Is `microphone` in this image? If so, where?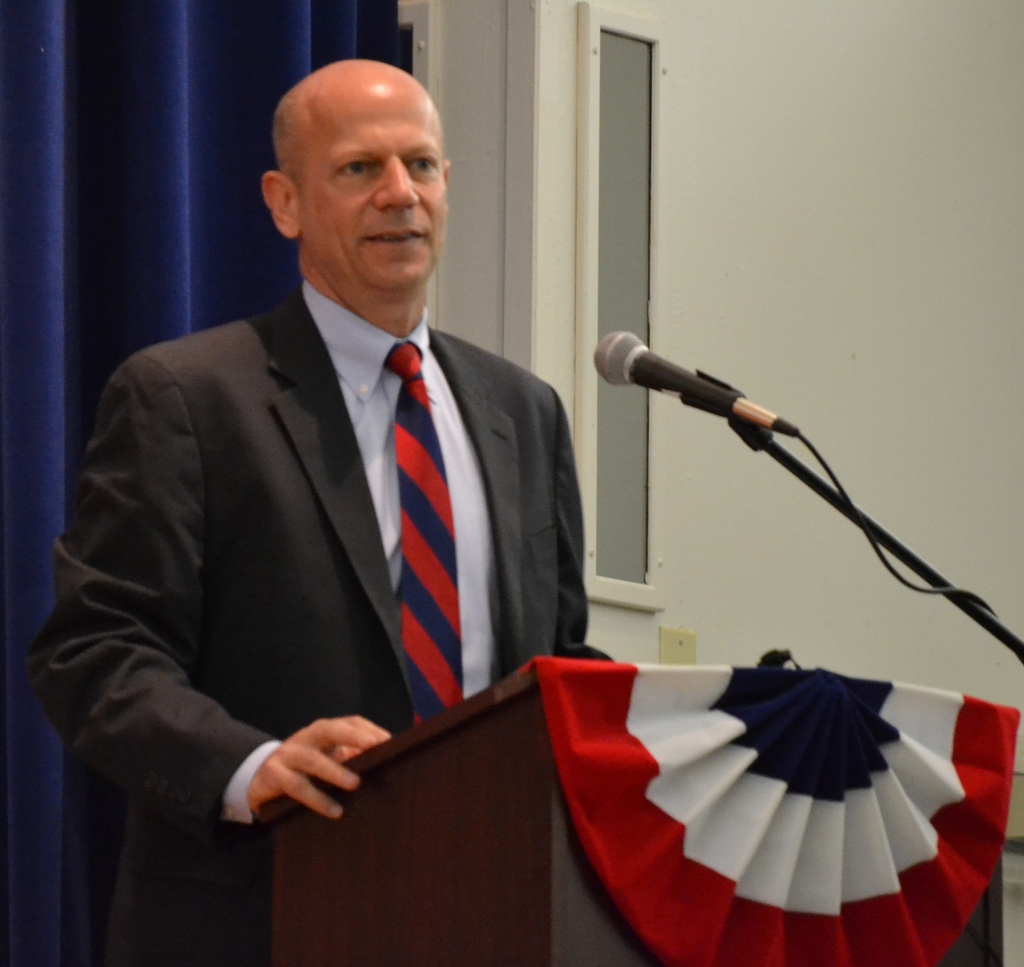
Yes, at 582 323 799 445.
